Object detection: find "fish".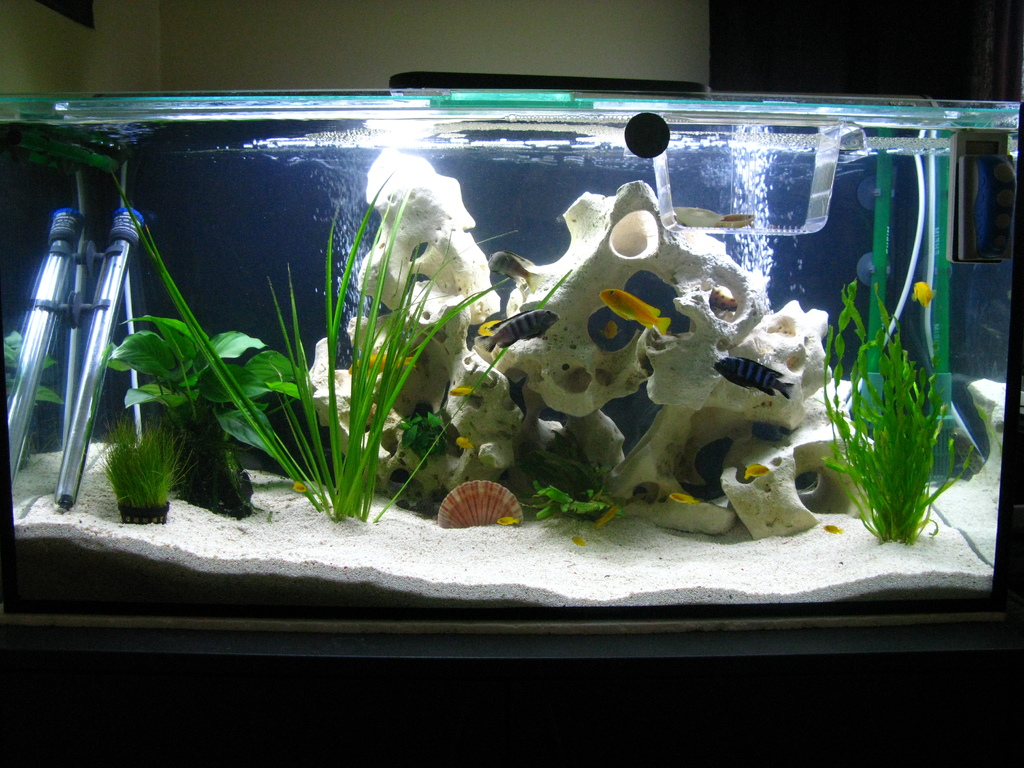
[670,207,760,228].
